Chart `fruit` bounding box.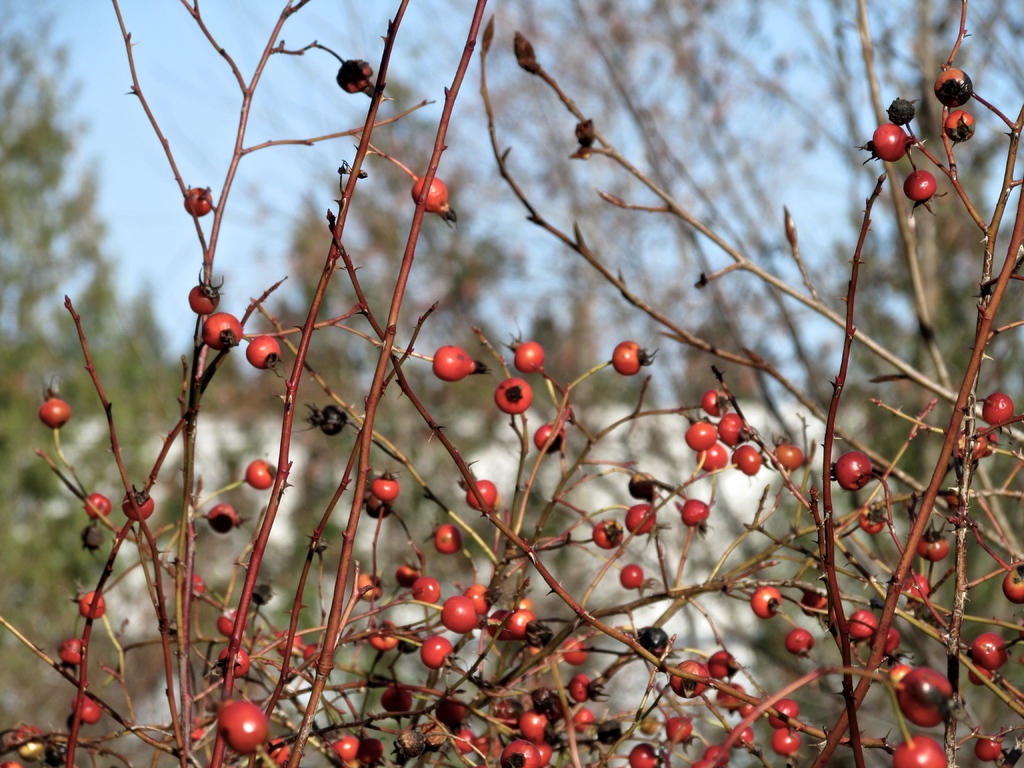
Charted: <bbox>499, 732, 540, 767</bbox>.
